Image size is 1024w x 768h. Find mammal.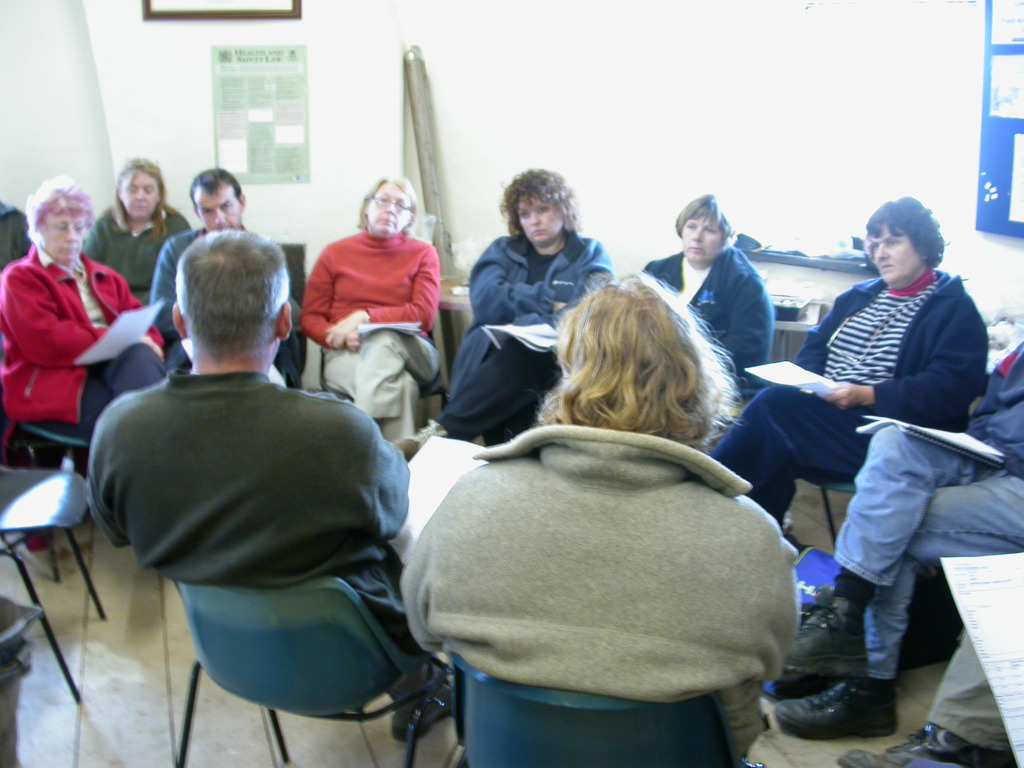
(390,164,614,457).
